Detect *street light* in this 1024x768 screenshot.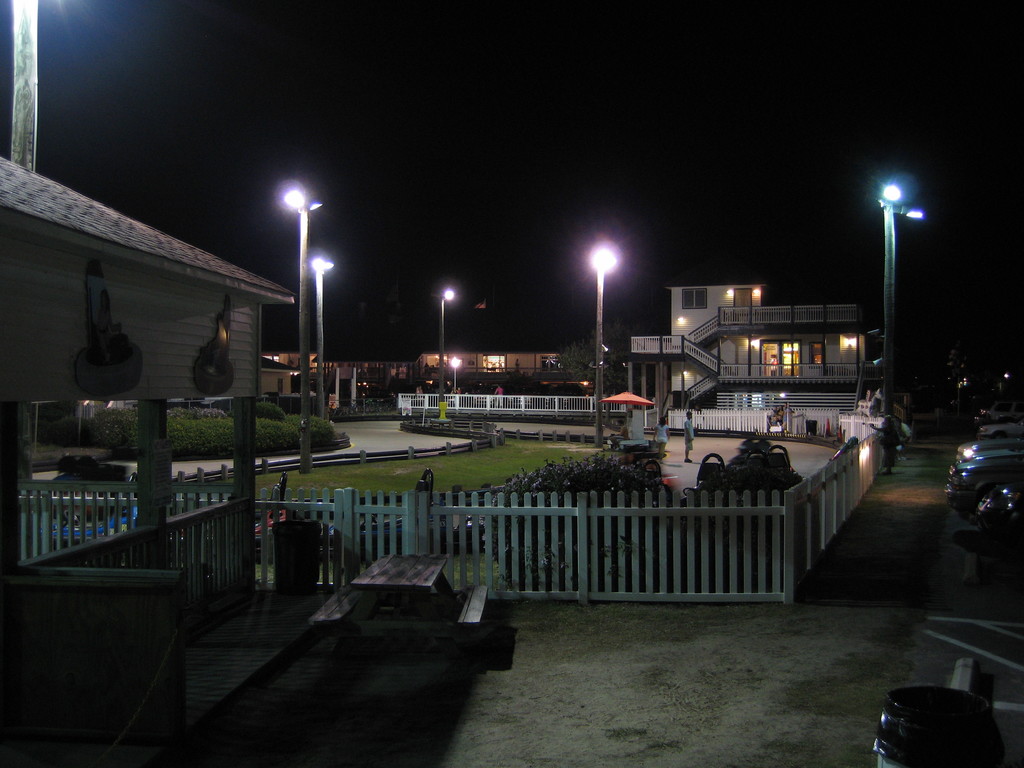
Detection: [x1=435, y1=286, x2=456, y2=413].
